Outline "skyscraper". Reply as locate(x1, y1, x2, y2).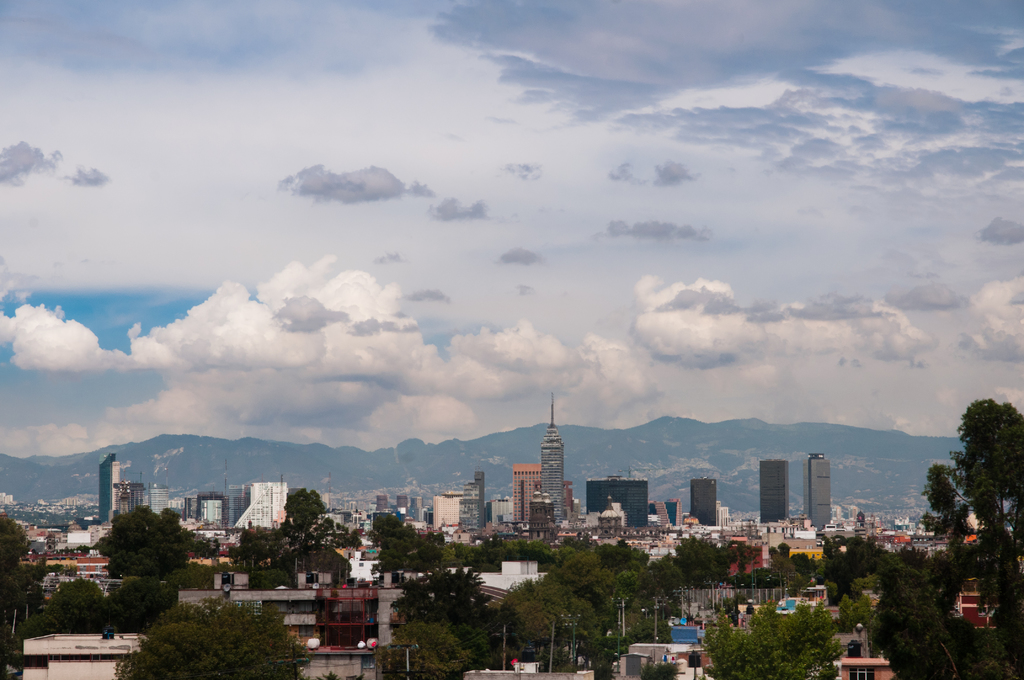
locate(580, 472, 650, 524).
